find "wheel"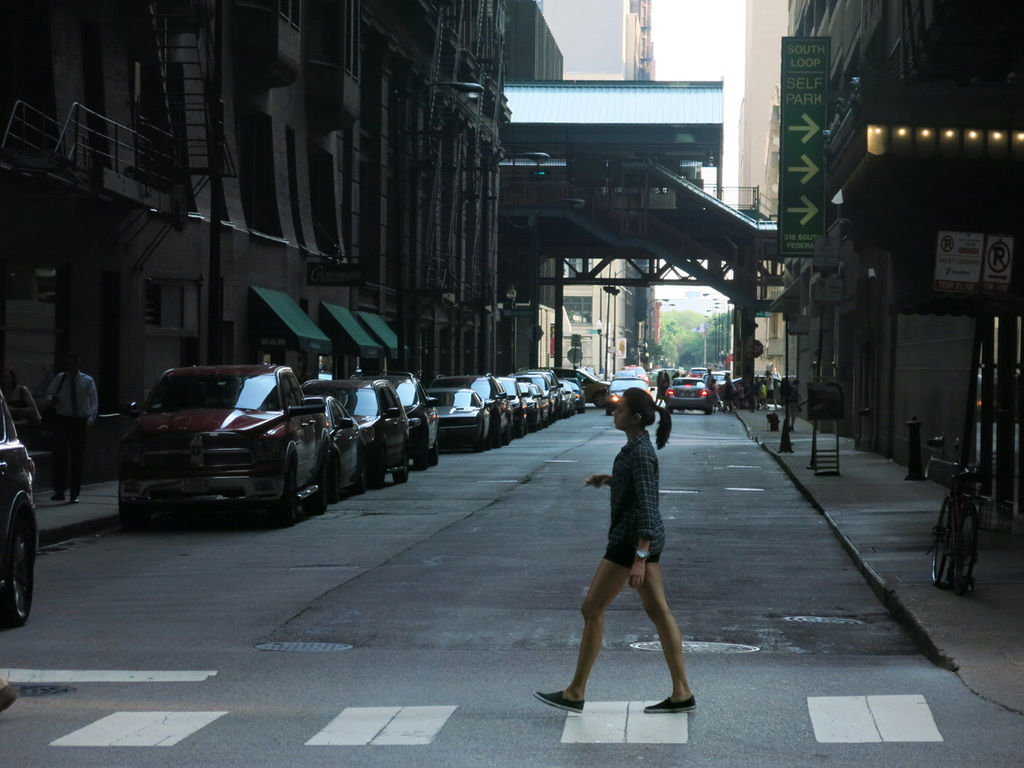
119:483:149:530
